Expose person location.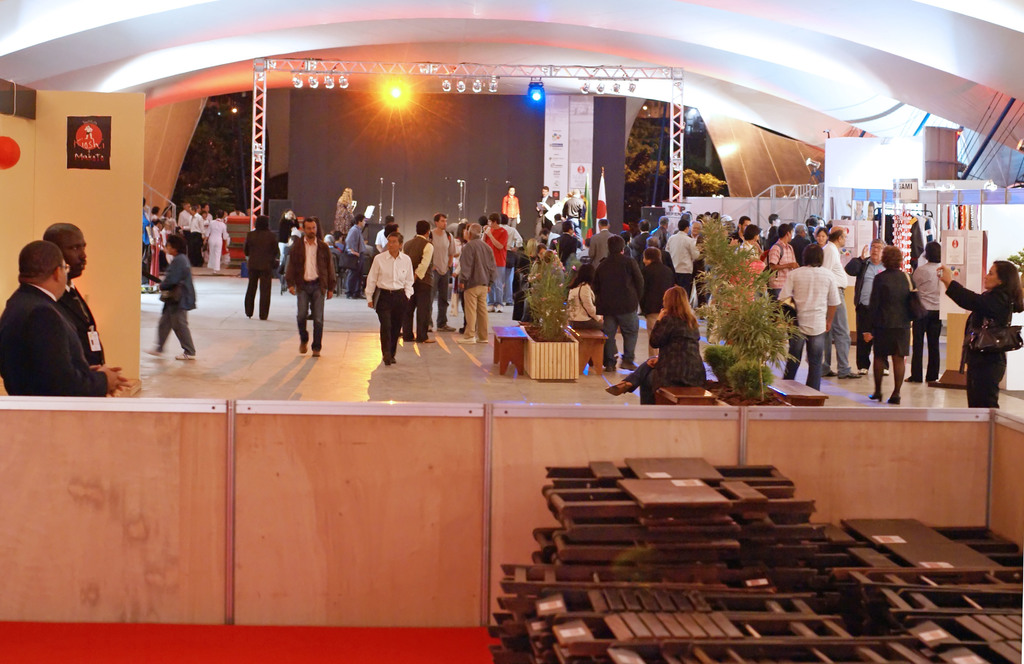
Exposed at <bbox>932, 255, 1023, 403</bbox>.
